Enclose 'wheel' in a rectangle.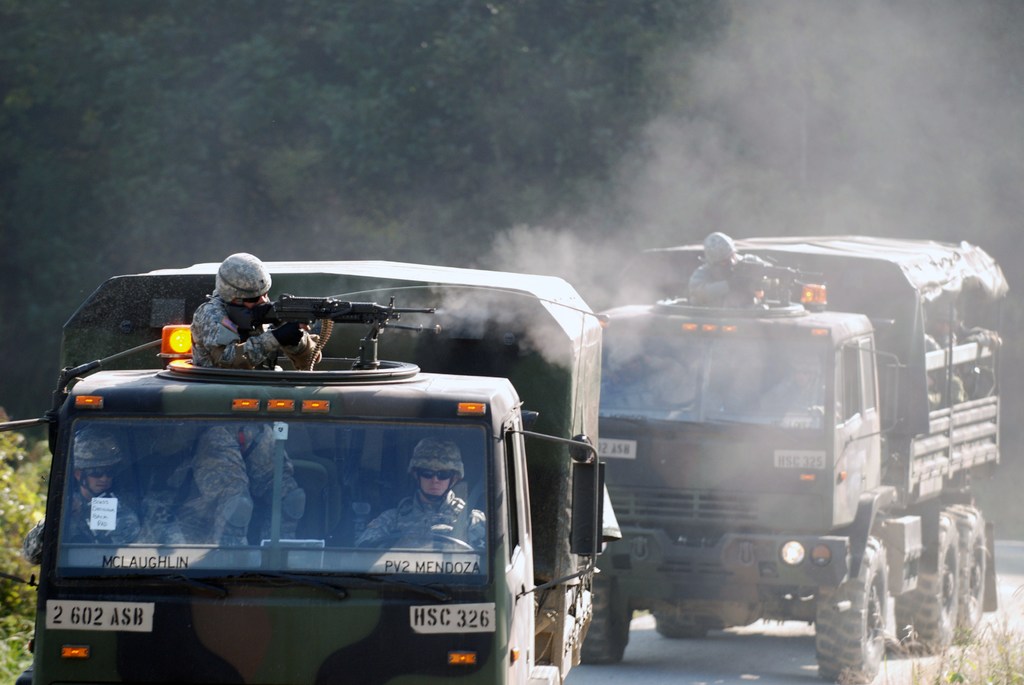
left=773, top=398, right=822, bottom=430.
